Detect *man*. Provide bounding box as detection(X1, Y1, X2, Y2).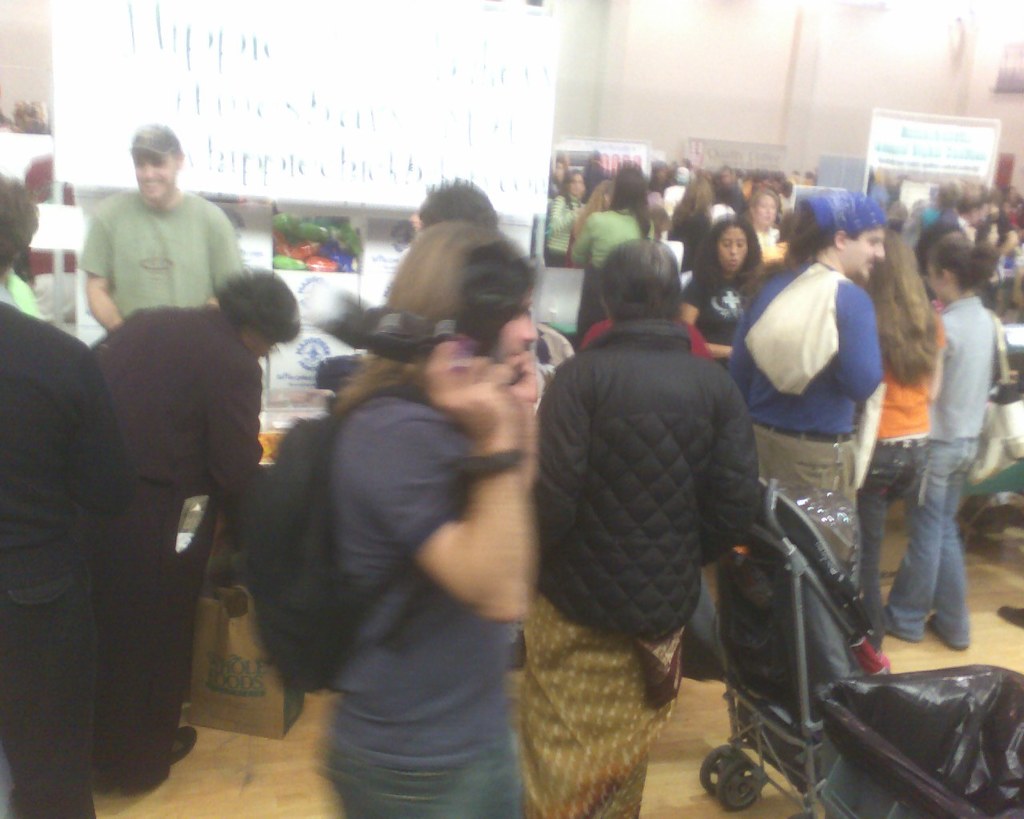
detection(0, 177, 144, 818).
